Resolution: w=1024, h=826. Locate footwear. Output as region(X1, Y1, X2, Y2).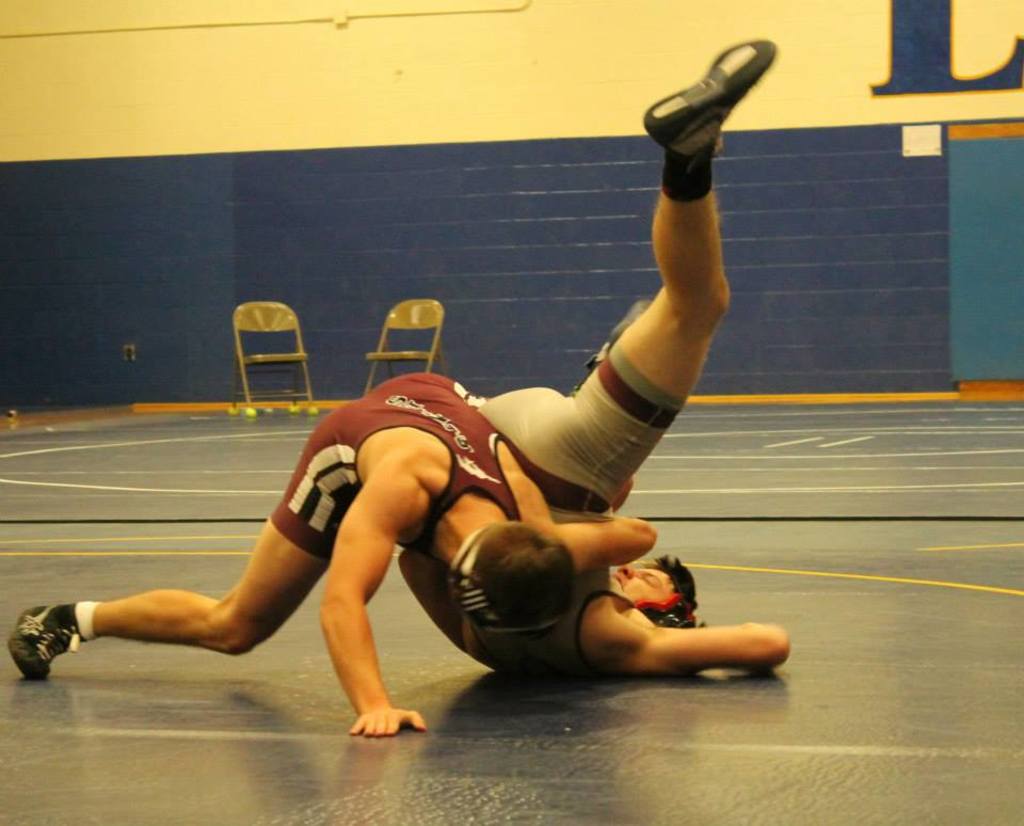
region(642, 38, 779, 164).
